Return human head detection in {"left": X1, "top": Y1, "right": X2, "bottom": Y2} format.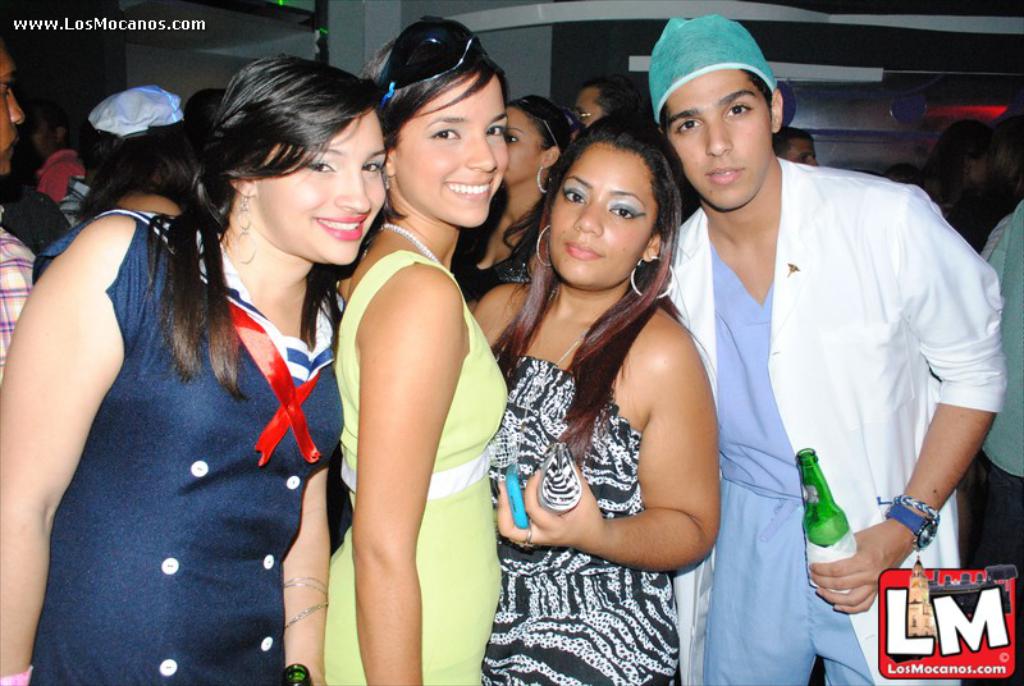
{"left": 534, "top": 118, "right": 676, "bottom": 294}.
